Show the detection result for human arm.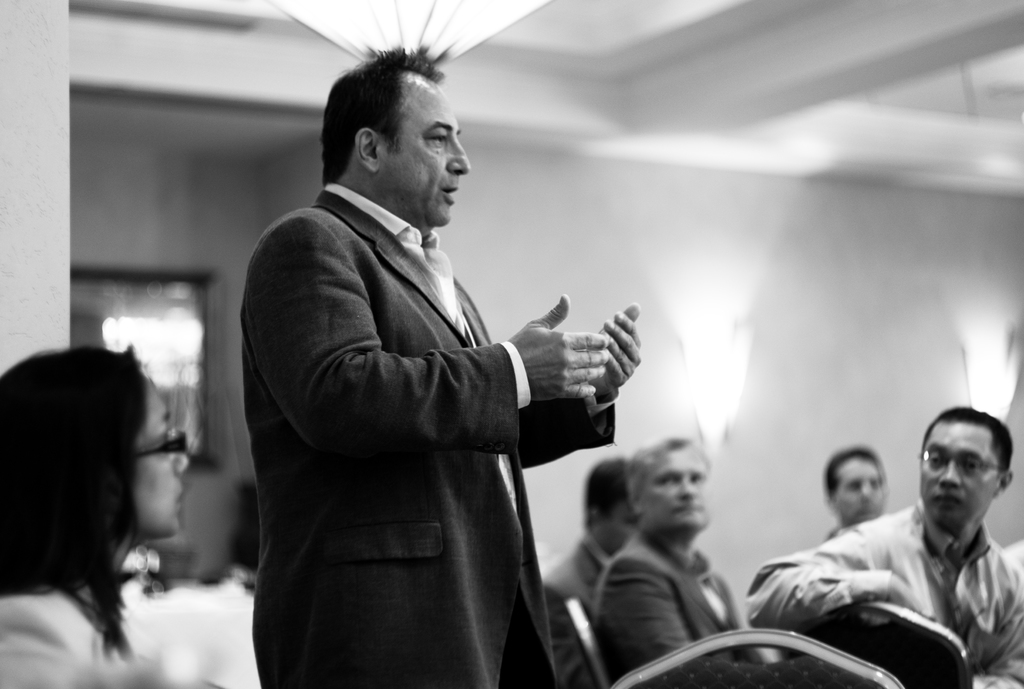
Rect(250, 221, 609, 350).
